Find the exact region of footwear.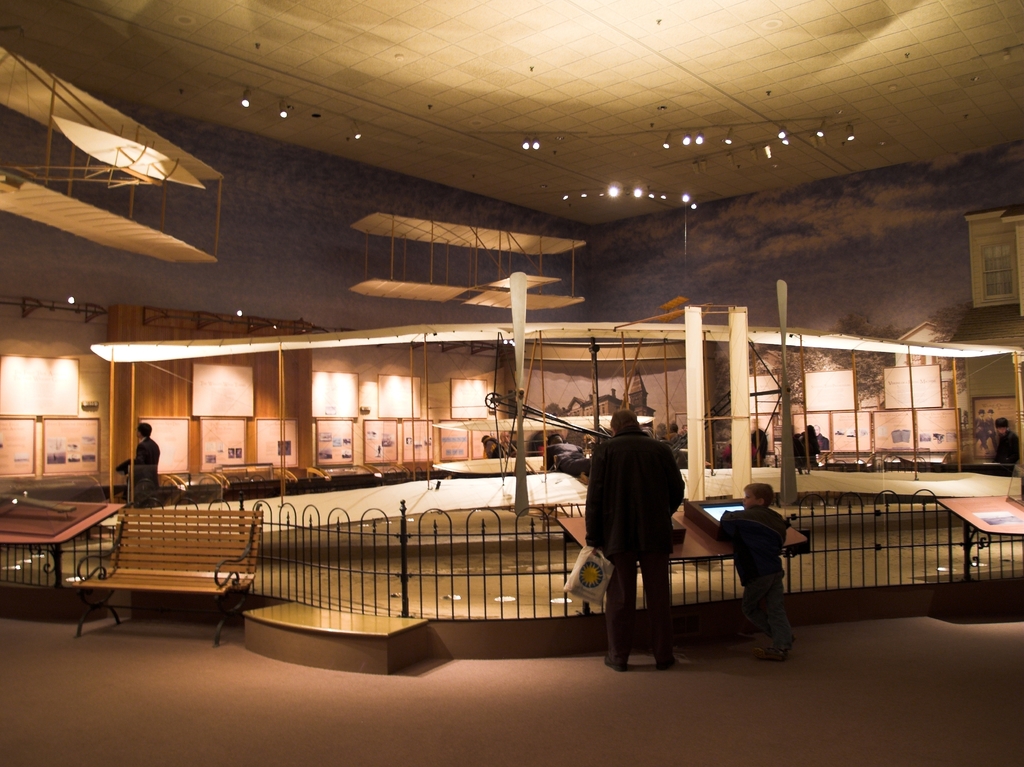
Exact region: locate(755, 642, 788, 661).
